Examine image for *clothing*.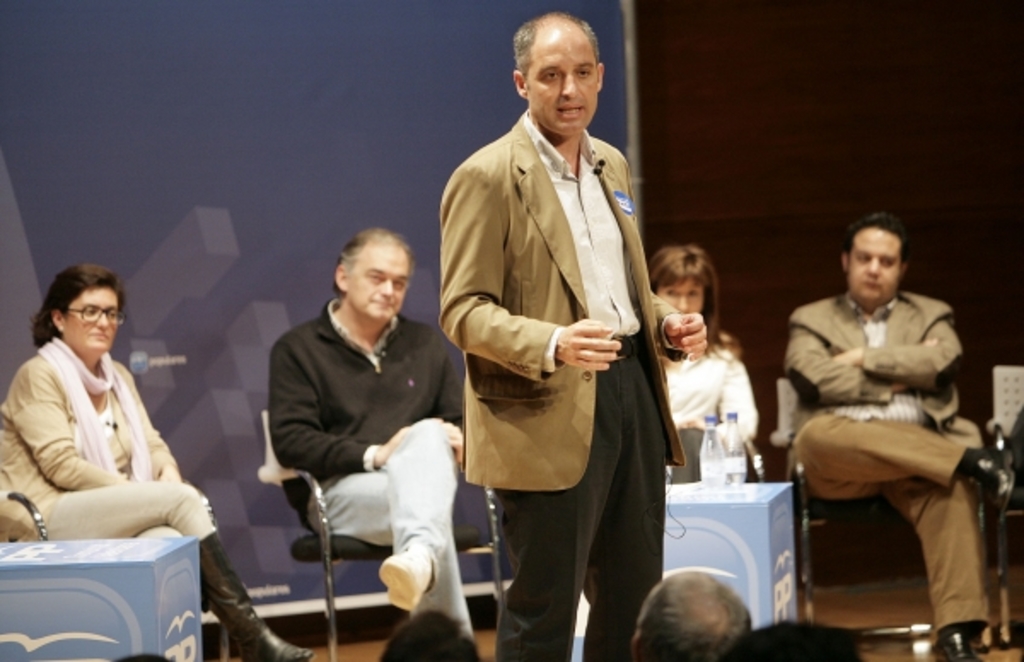
Examination result: pyautogui.locateOnScreen(664, 348, 749, 486).
